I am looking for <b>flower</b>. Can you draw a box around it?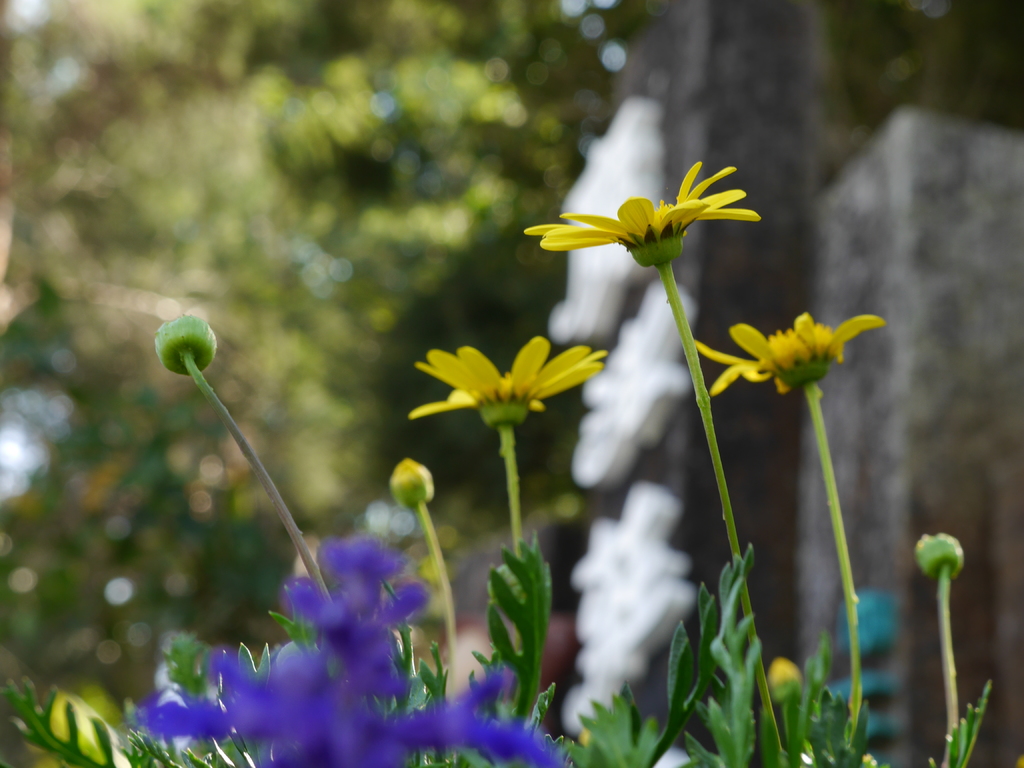
Sure, the bounding box is 524,157,760,271.
